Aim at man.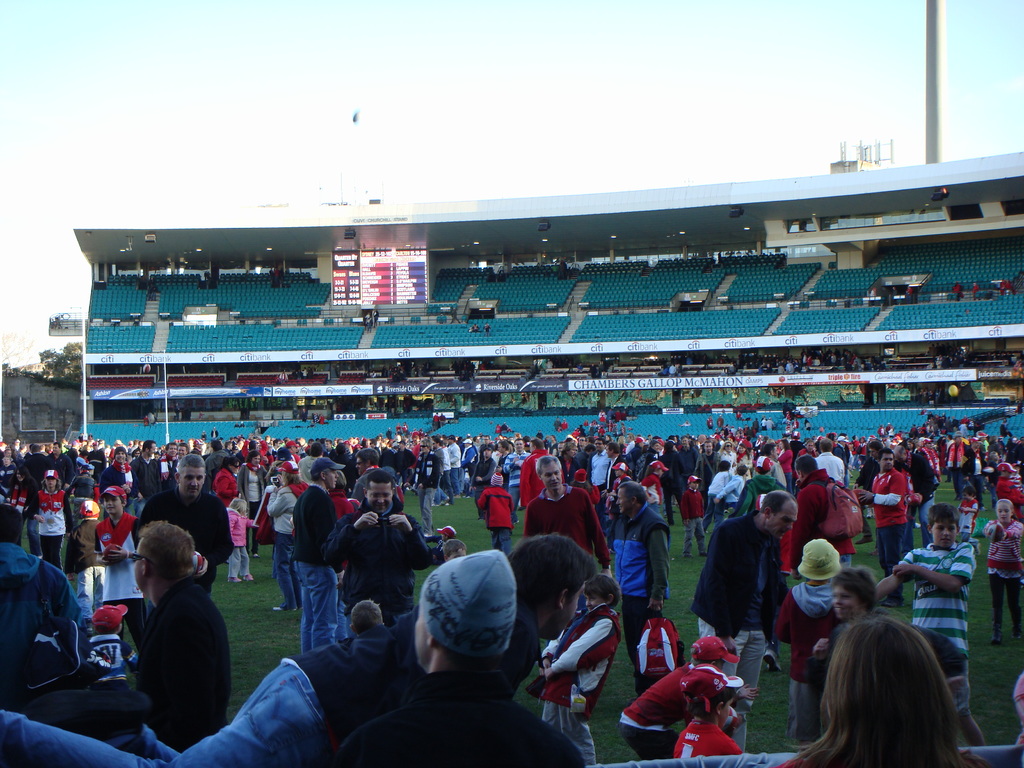
Aimed at l=941, t=428, r=975, b=502.
